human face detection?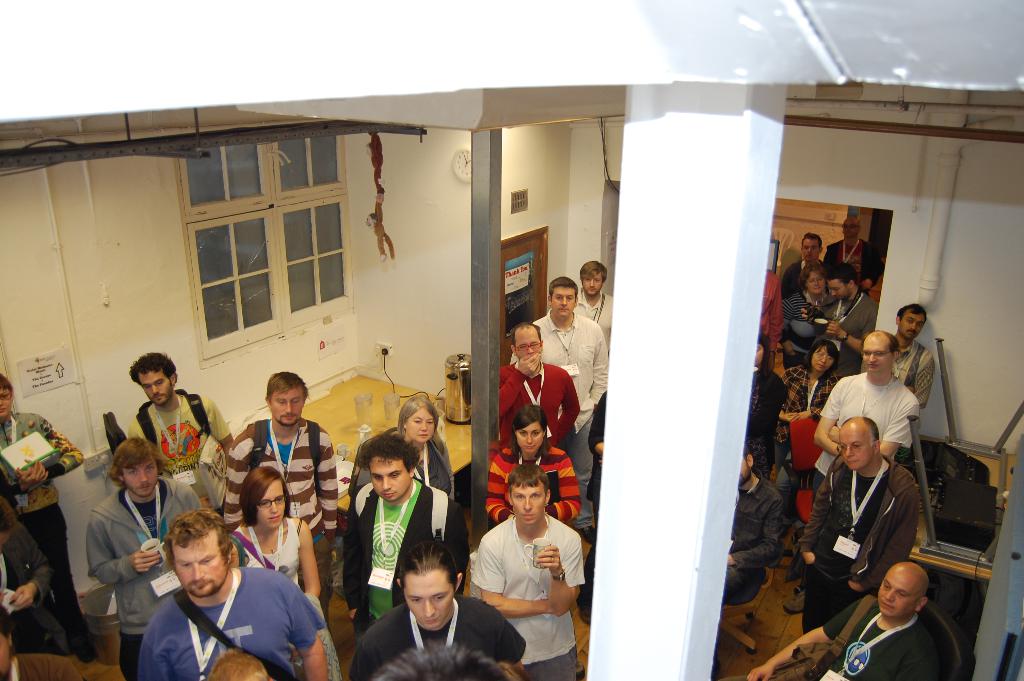
<bbox>800, 240, 817, 261</bbox>
